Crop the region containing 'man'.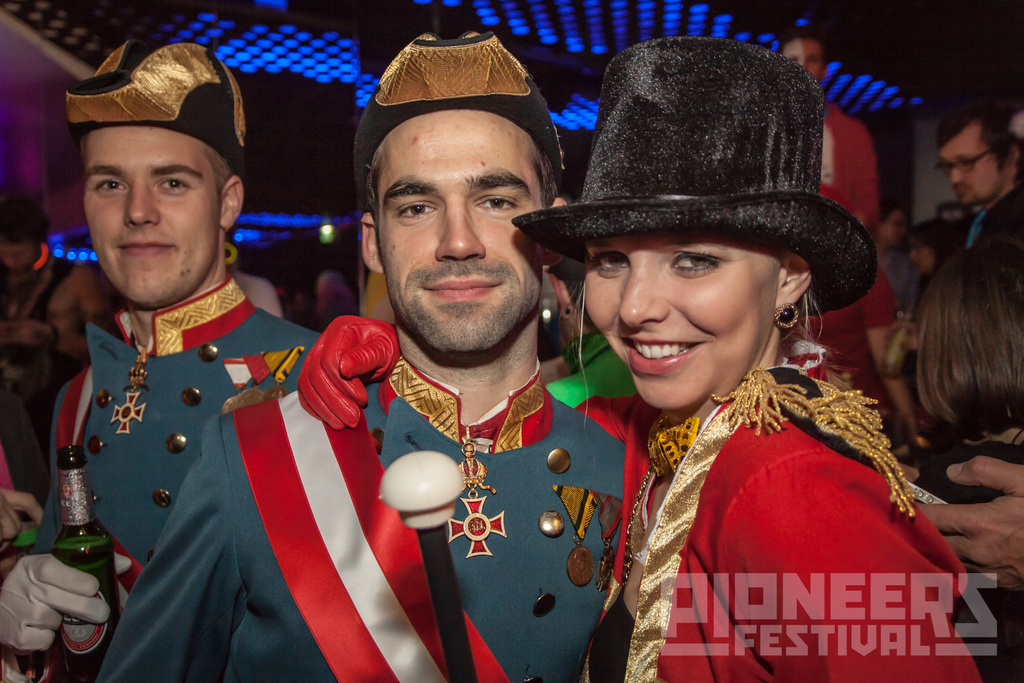
Crop region: BBox(80, 26, 639, 679).
